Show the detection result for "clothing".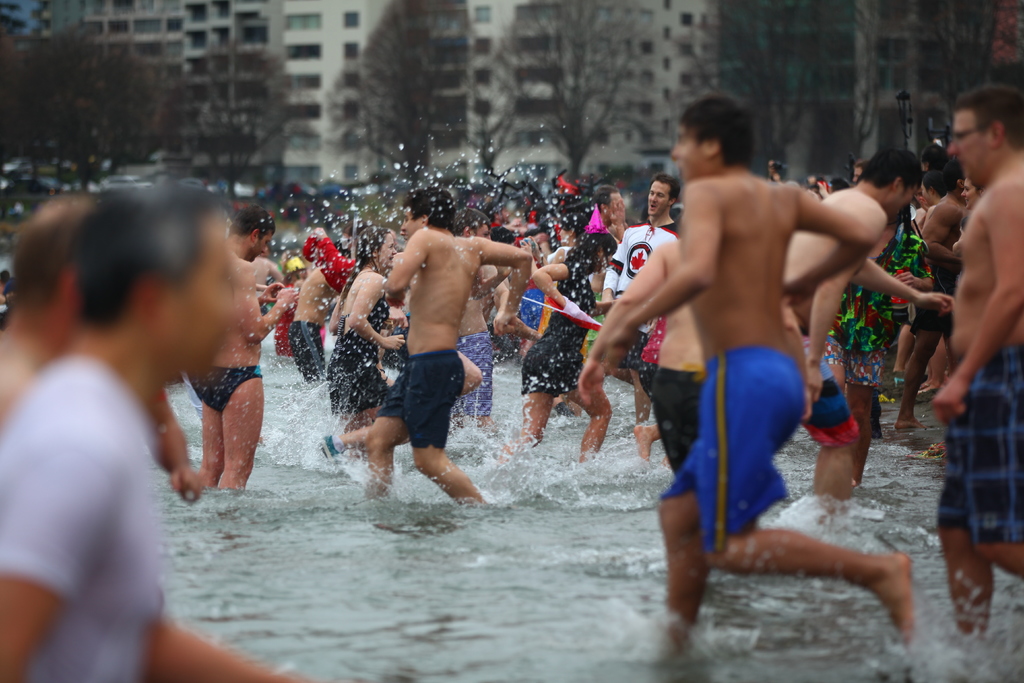
[x1=938, y1=345, x2=1023, y2=558].
